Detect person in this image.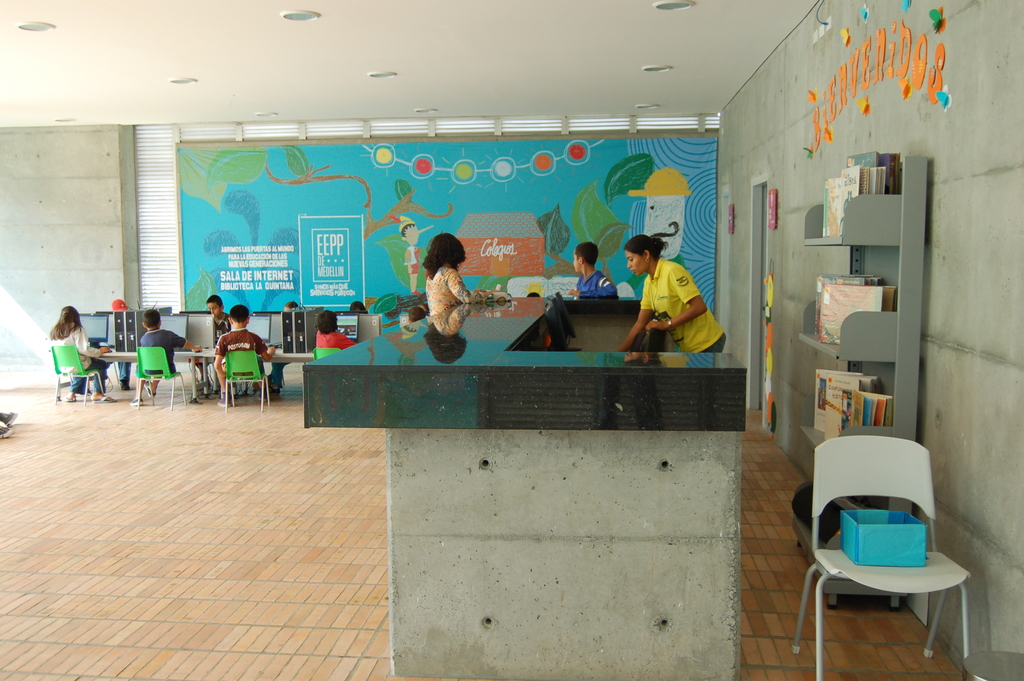
Detection: detection(310, 308, 356, 351).
